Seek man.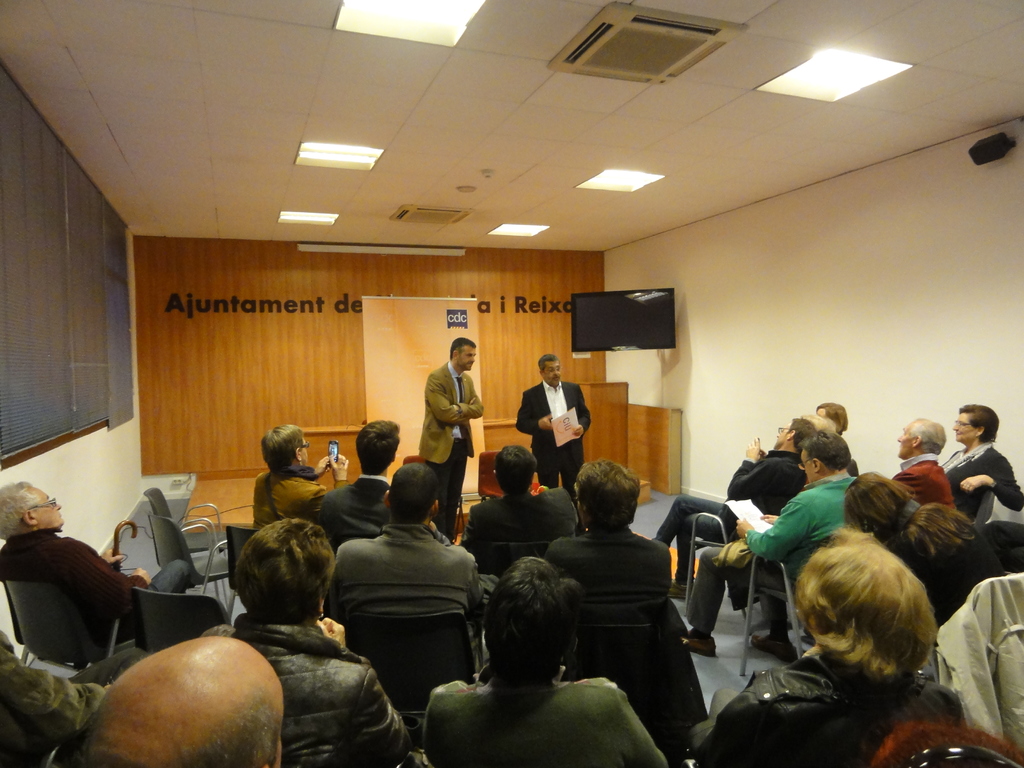
pyautogui.locateOnScreen(684, 433, 858, 658).
